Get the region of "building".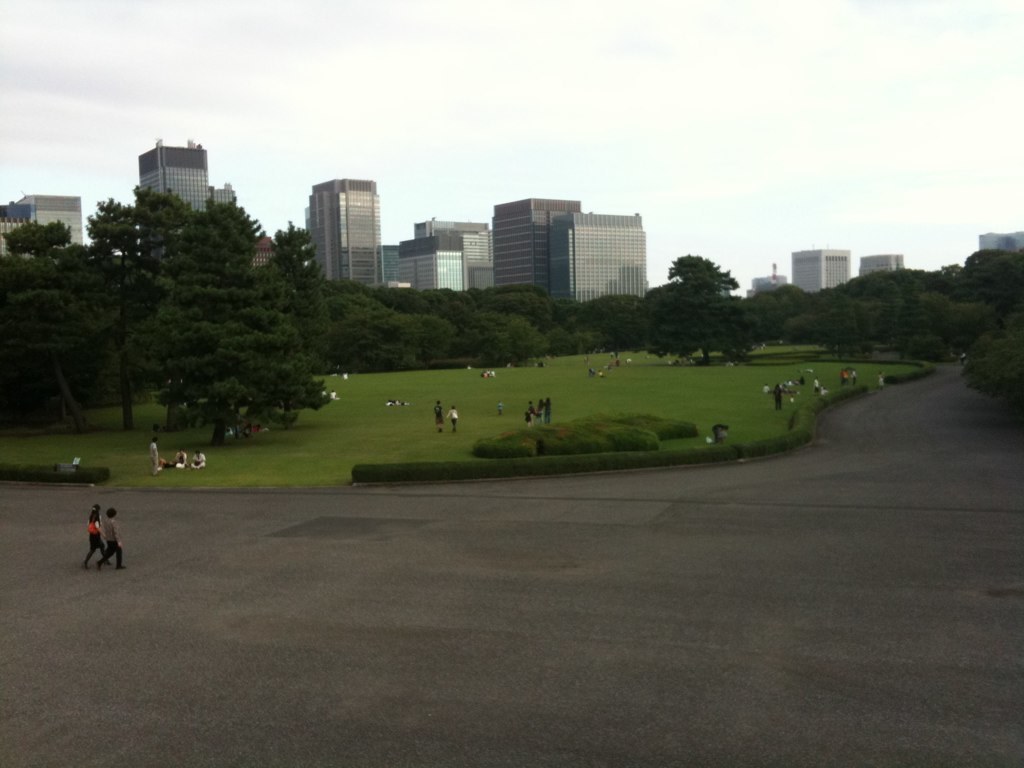
(left=791, top=247, right=852, bottom=299).
